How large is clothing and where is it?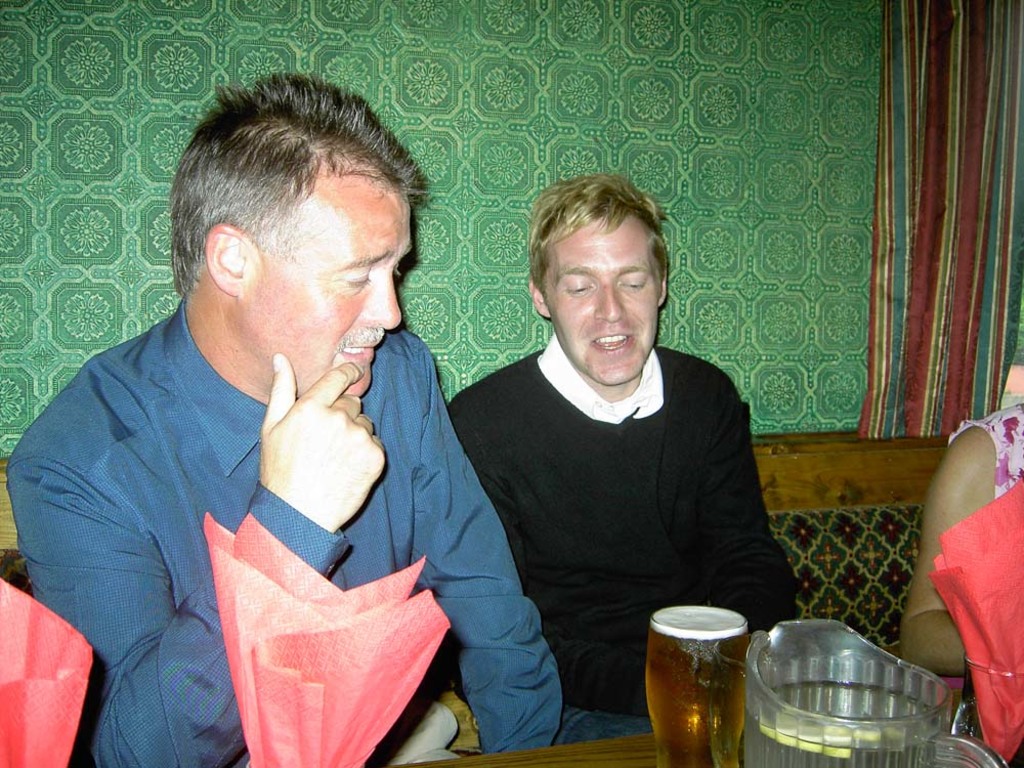
Bounding box: BBox(58, 259, 508, 760).
